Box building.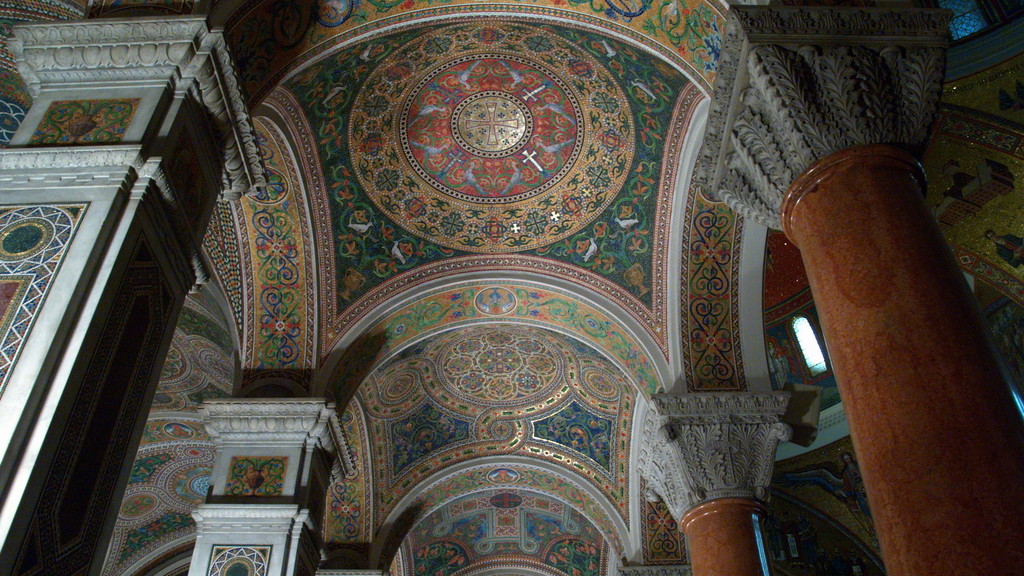
detection(0, 0, 1023, 575).
